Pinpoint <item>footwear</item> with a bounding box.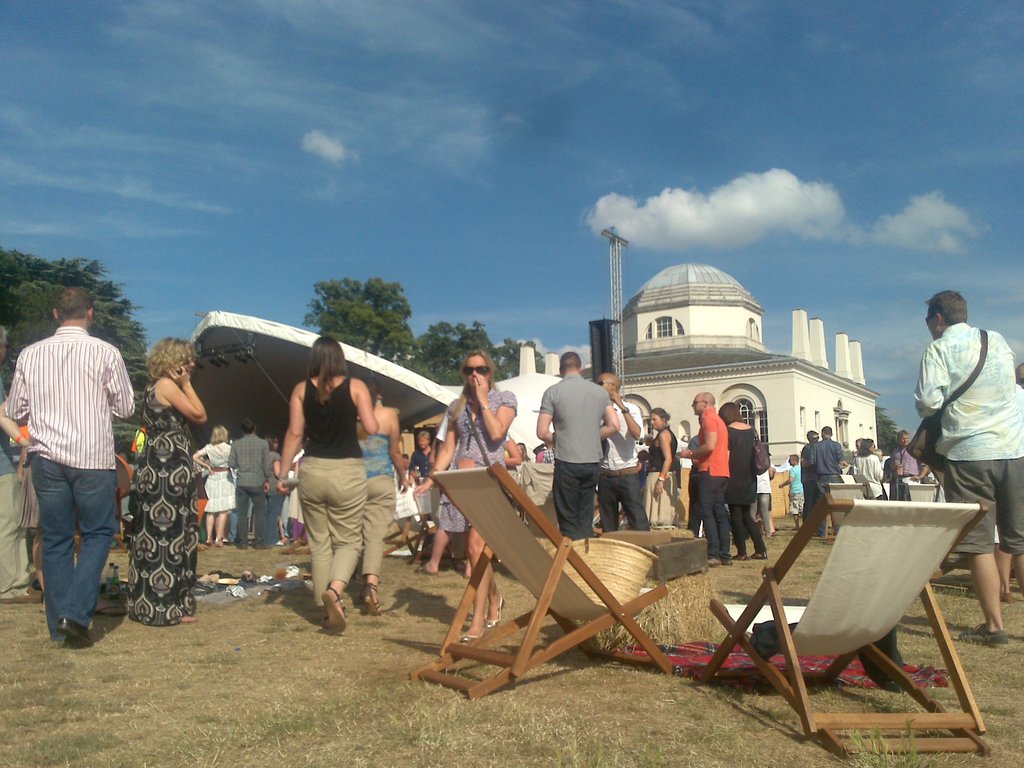
<box>479,583,507,631</box>.
